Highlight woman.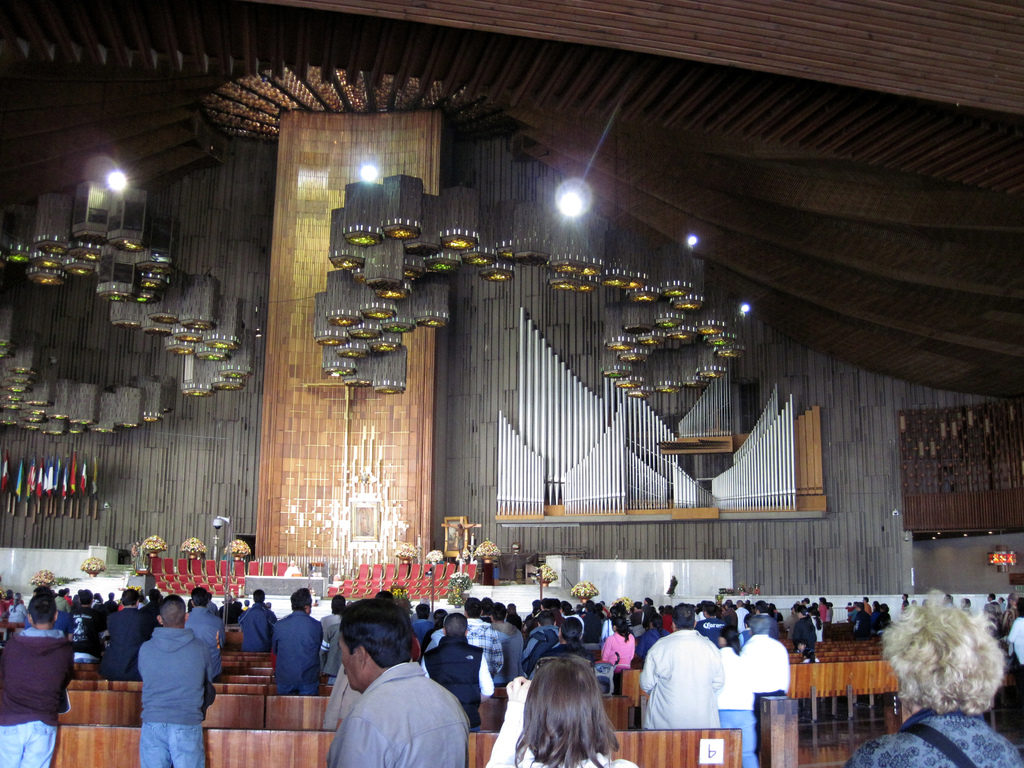
Highlighted region: detection(602, 616, 633, 673).
